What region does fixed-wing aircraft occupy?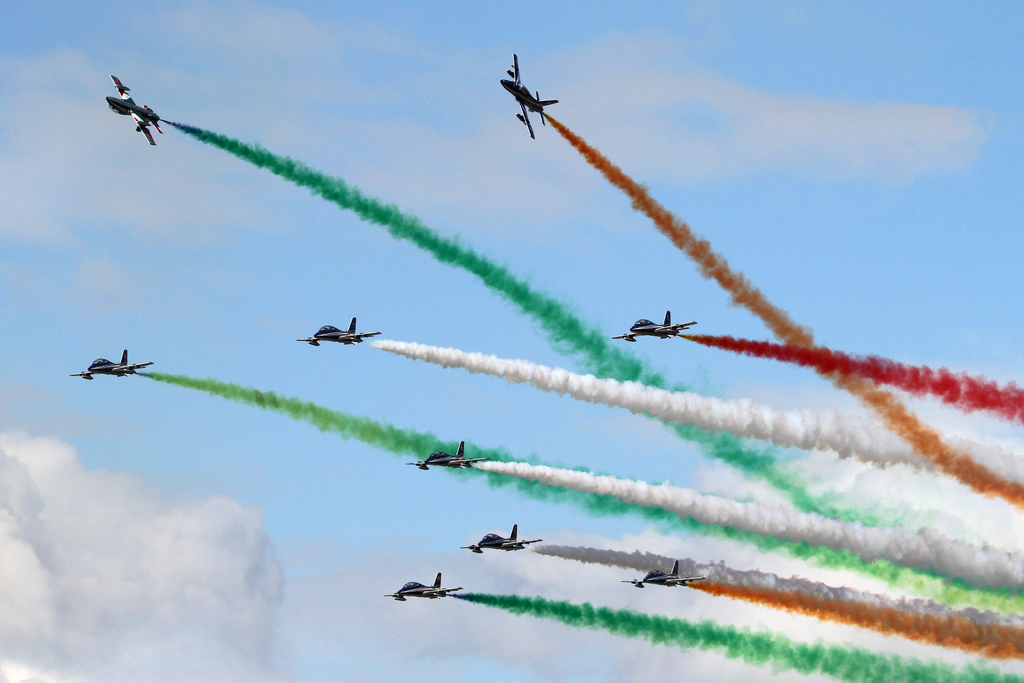
BBox(292, 317, 380, 347).
